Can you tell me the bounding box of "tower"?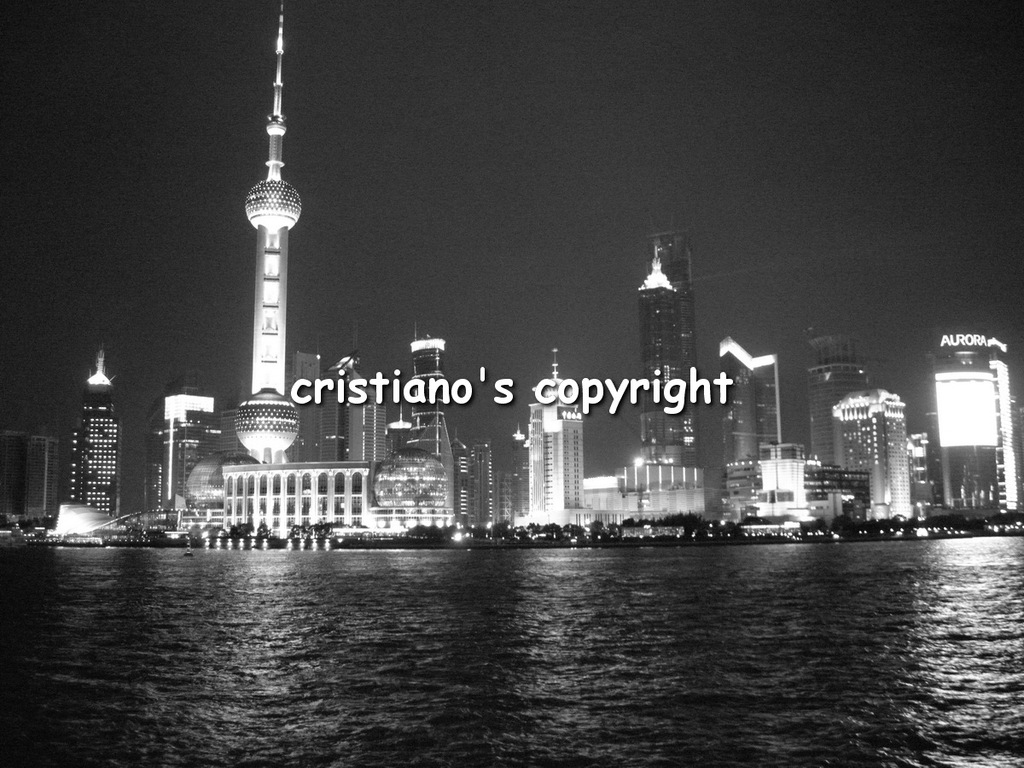
72,346,115,512.
